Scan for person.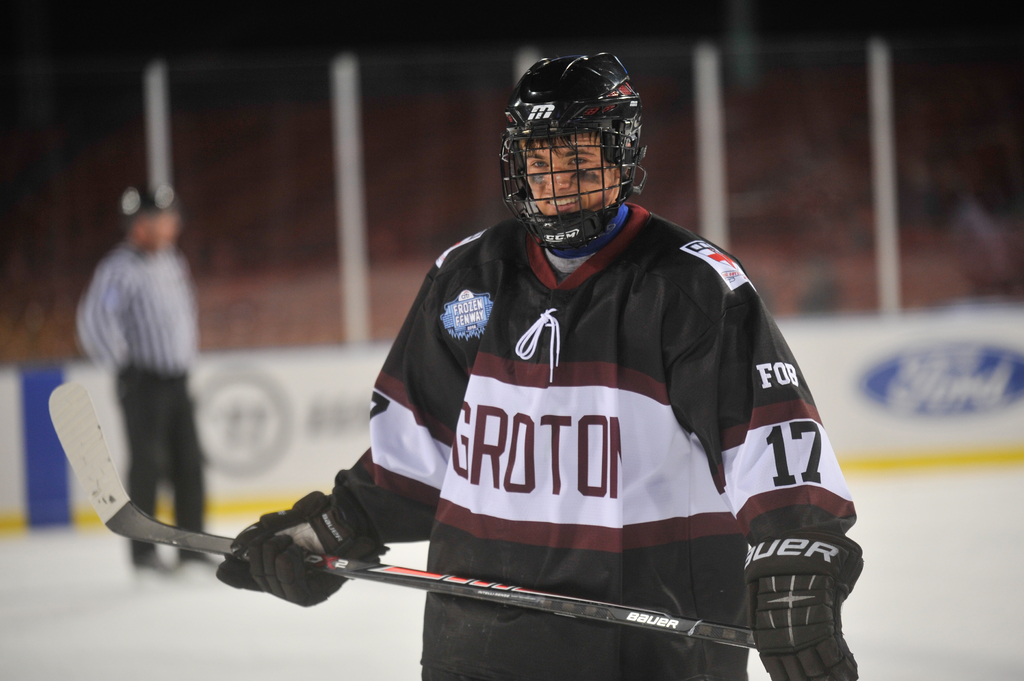
Scan result: (214, 55, 866, 680).
